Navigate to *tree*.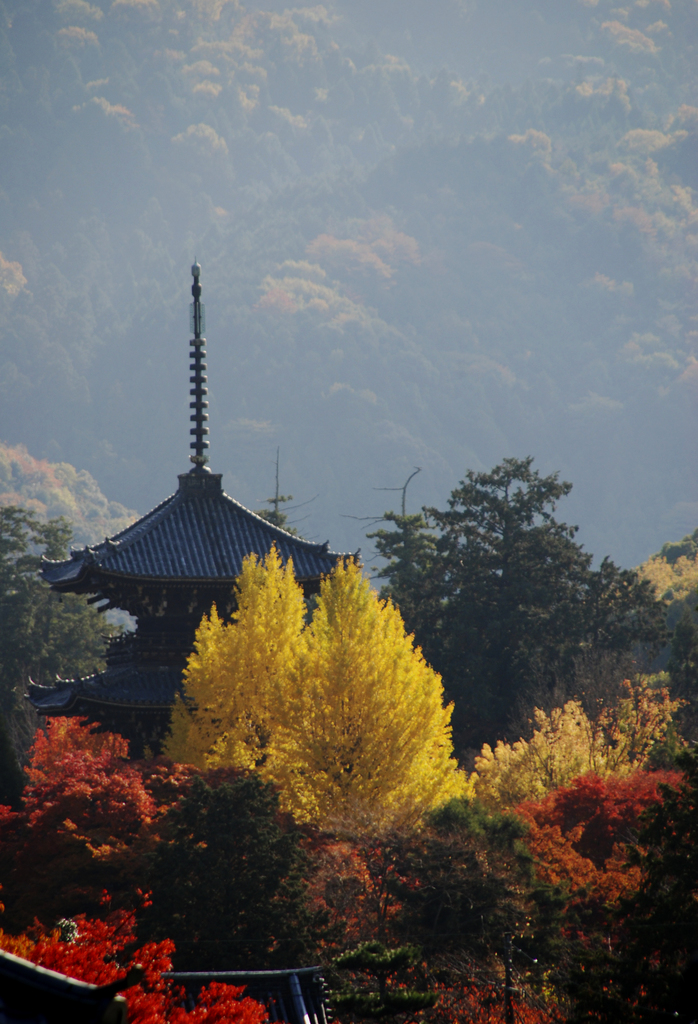
Navigation target: box(0, 504, 121, 800).
